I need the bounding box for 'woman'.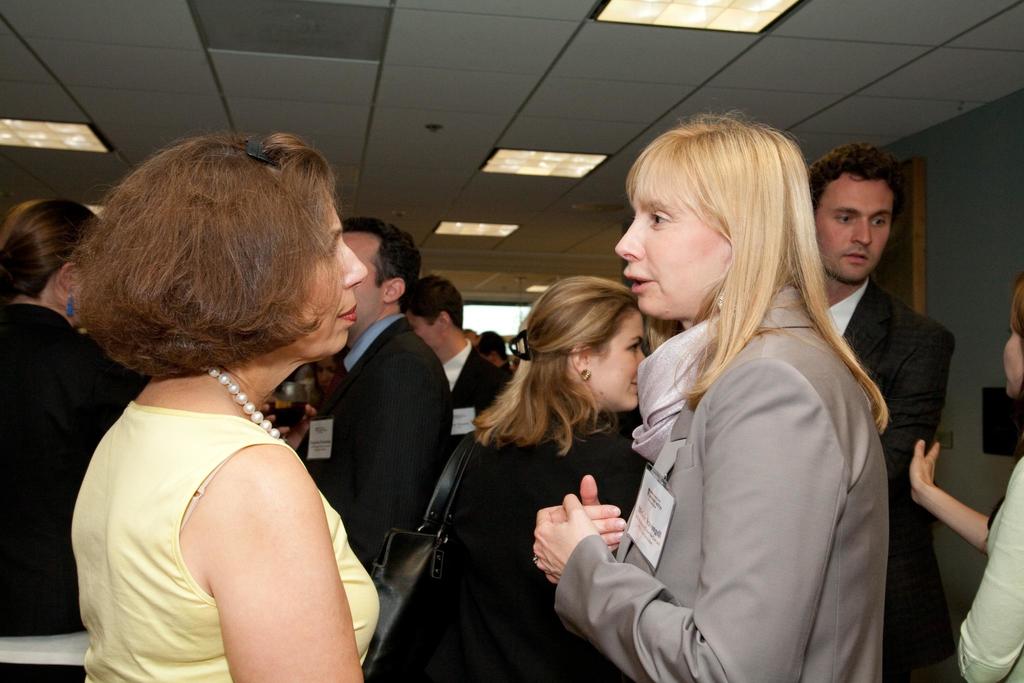
Here it is: [534,104,901,682].
